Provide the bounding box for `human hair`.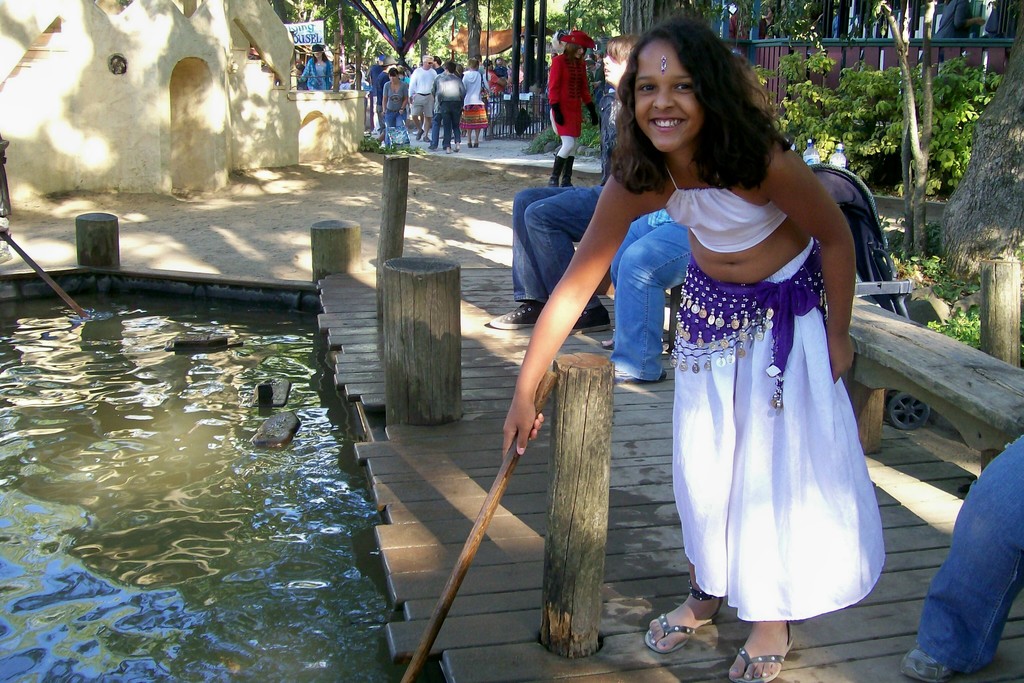
box(383, 69, 398, 78).
